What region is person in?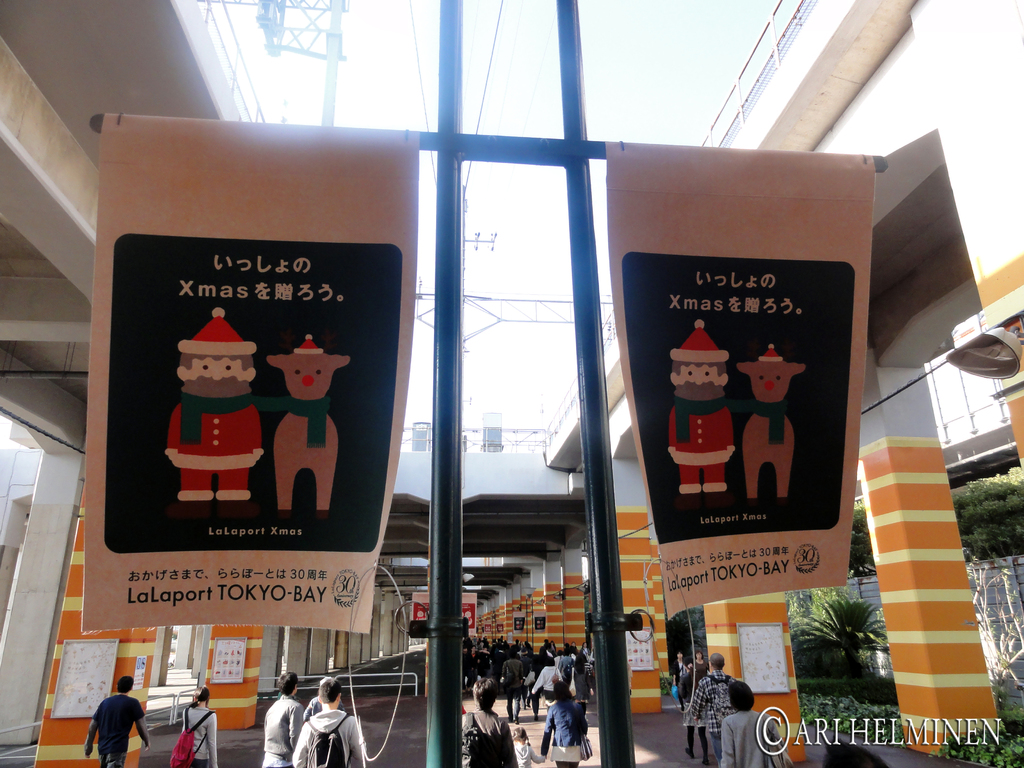
[x1=463, y1=678, x2=520, y2=767].
